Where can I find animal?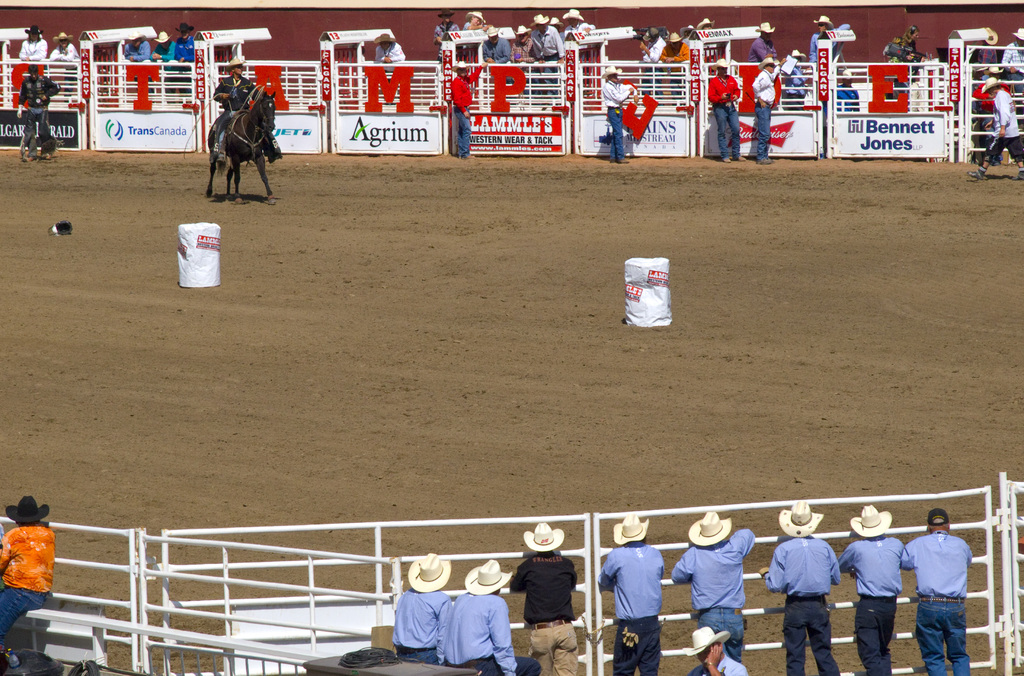
You can find it at {"left": 202, "top": 95, "right": 280, "bottom": 204}.
